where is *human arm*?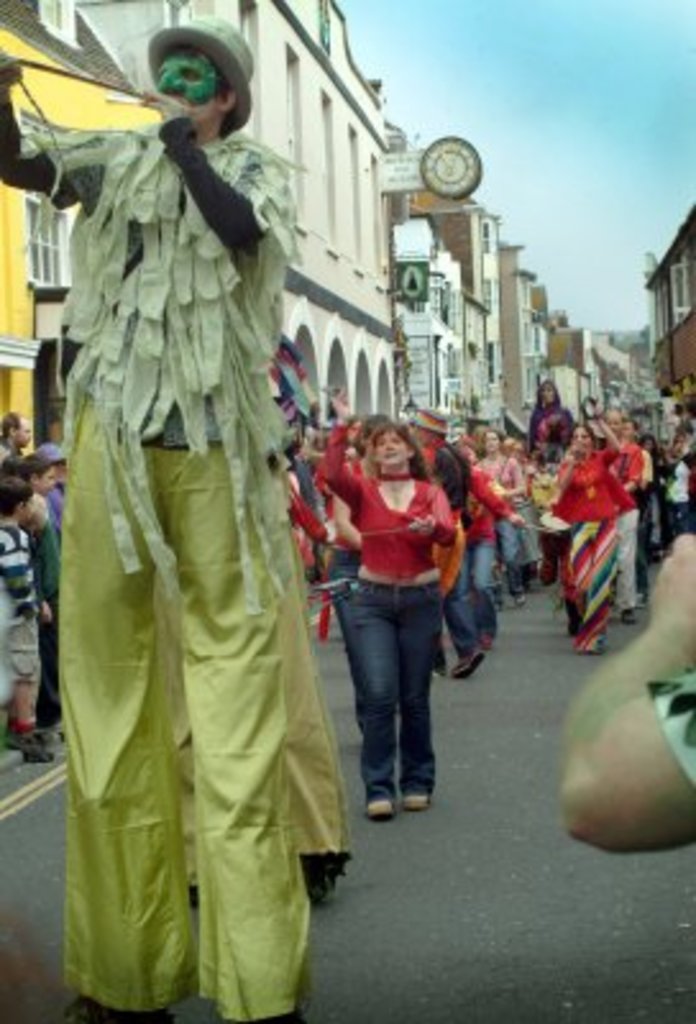
619/433/645/489.
